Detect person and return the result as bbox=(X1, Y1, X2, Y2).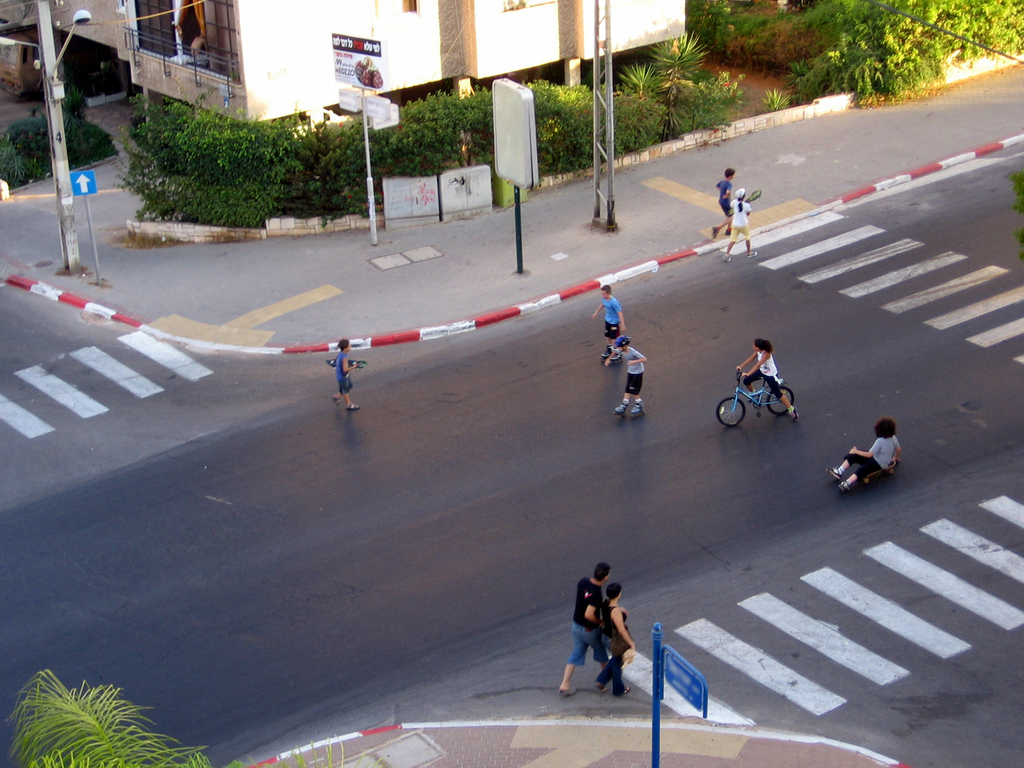
bbox=(721, 187, 758, 265).
